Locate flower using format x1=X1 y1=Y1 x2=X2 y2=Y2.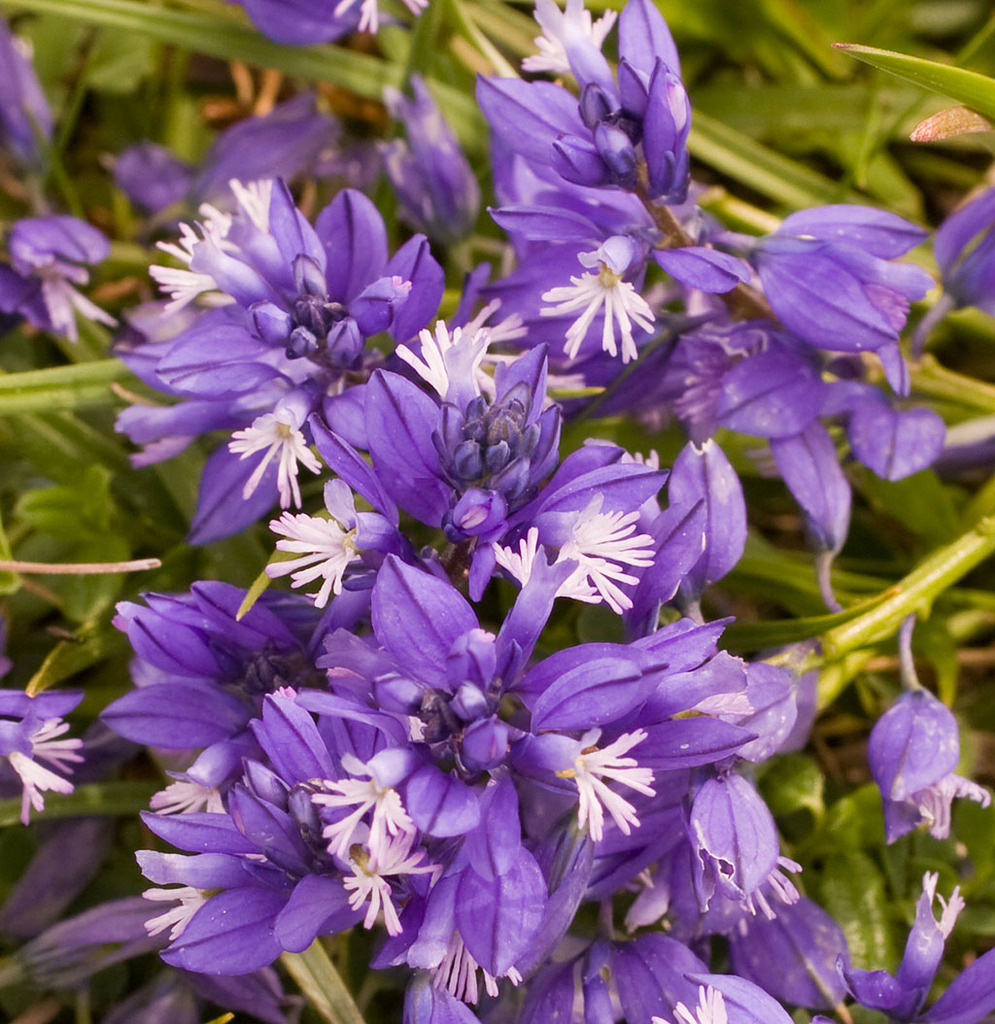
x1=0 y1=207 x2=113 y2=345.
